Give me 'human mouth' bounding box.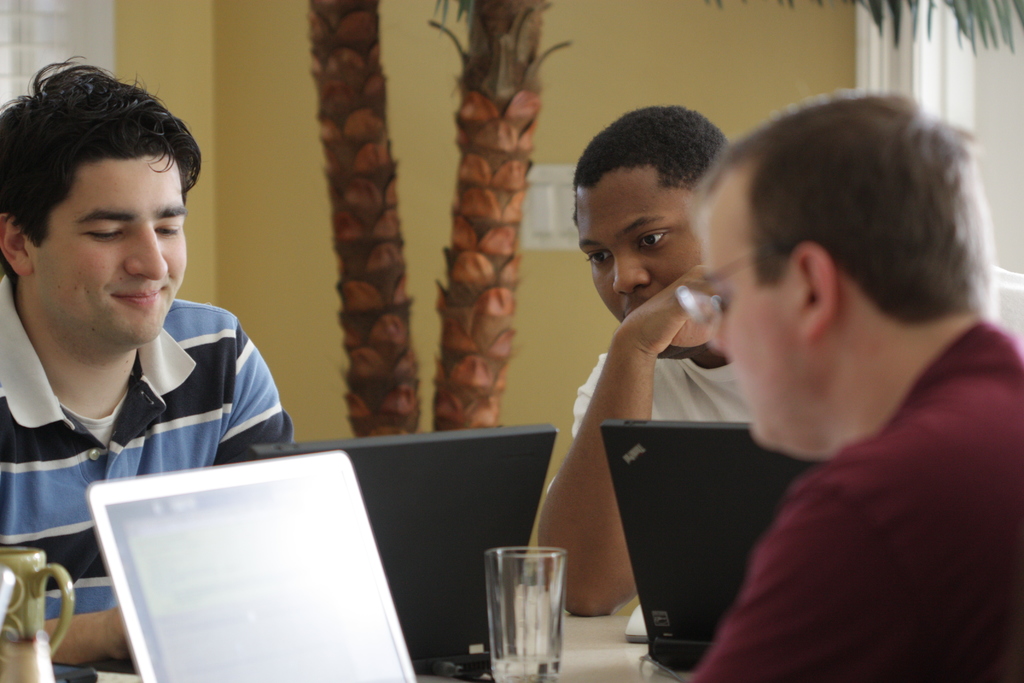
crop(624, 301, 644, 317).
